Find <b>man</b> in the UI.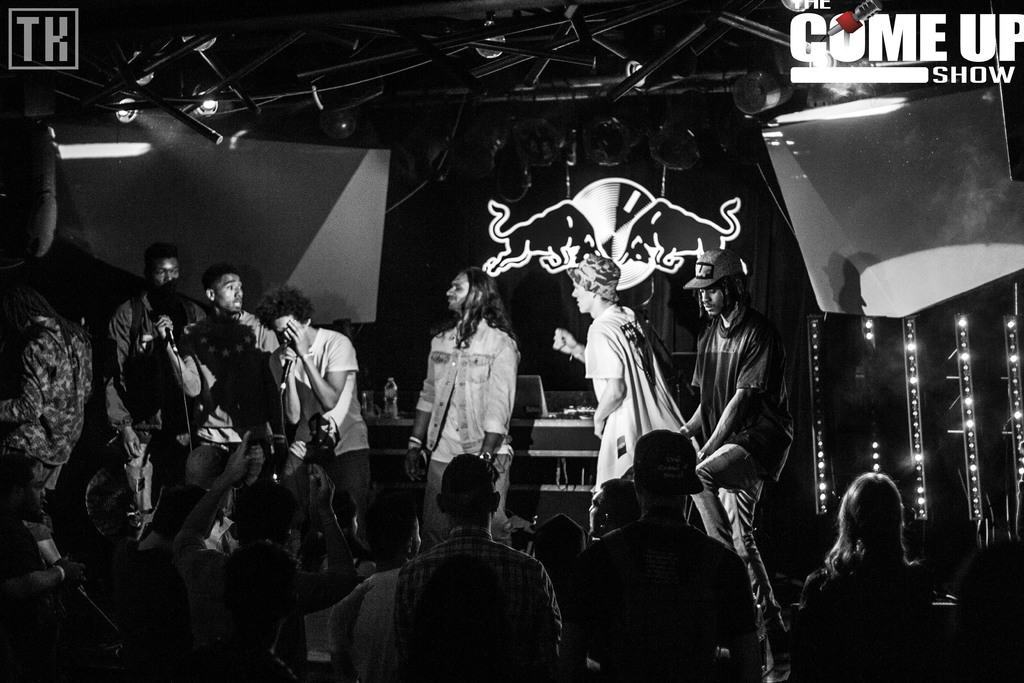
UI element at (left=376, top=453, right=560, bottom=682).
